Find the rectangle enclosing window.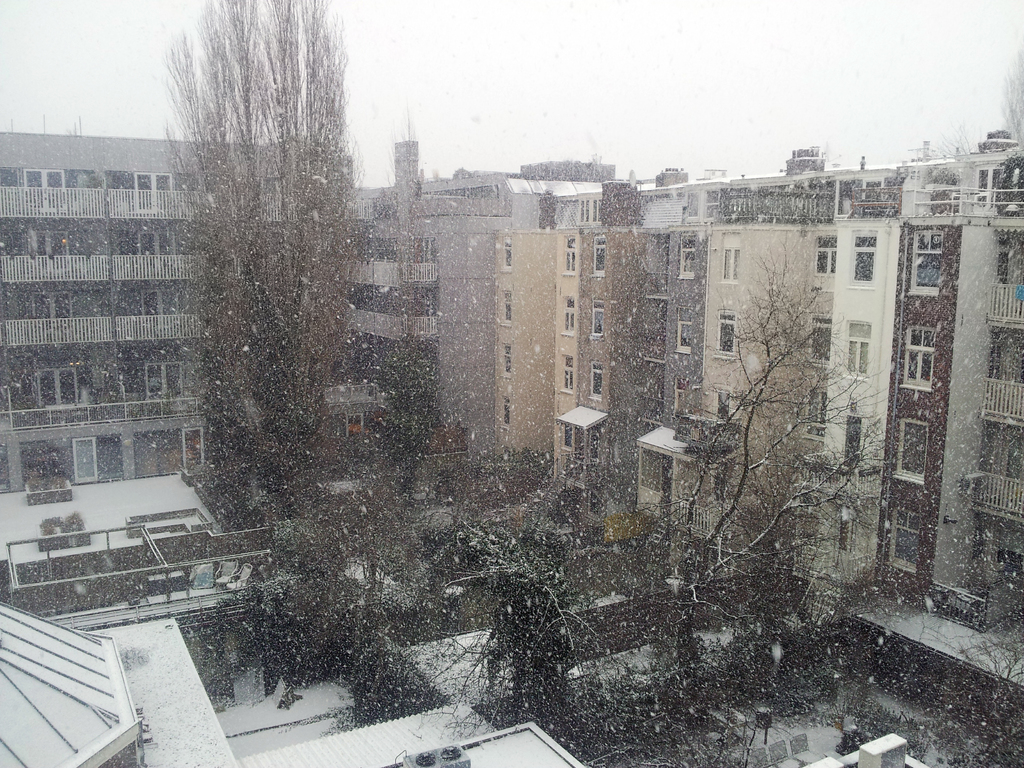
x1=712 y1=311 x2=736 y2=362.
